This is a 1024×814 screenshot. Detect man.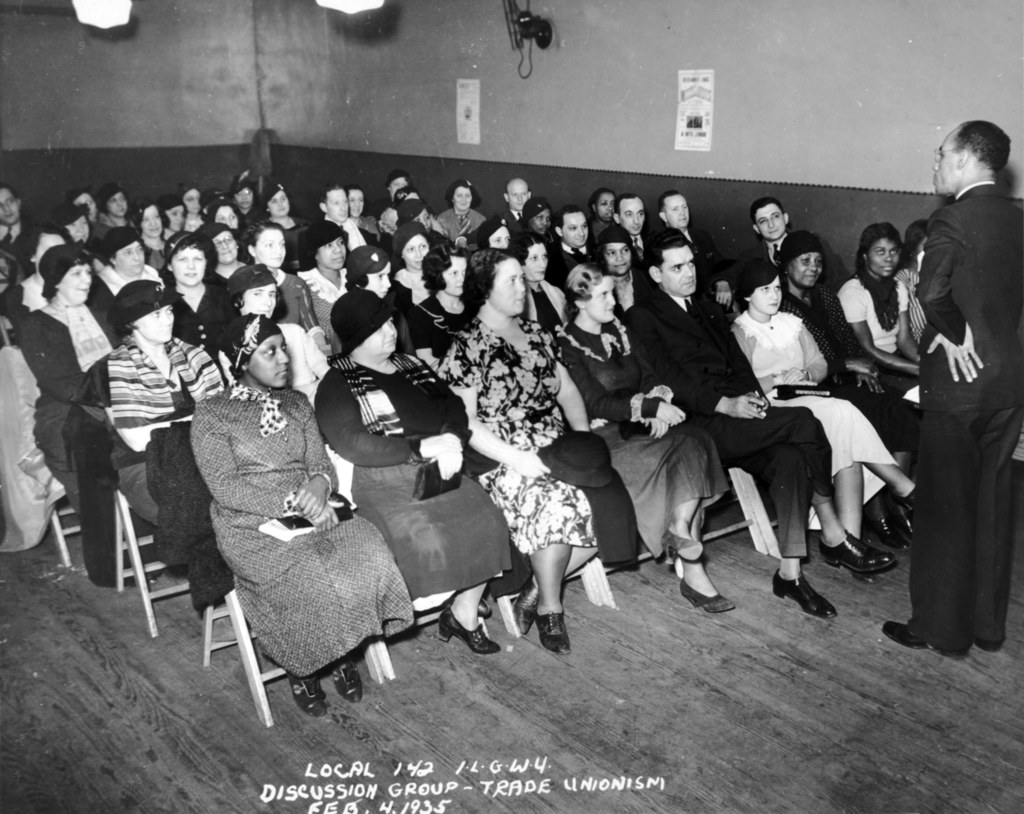
<box>0,179,48,280</box>.
